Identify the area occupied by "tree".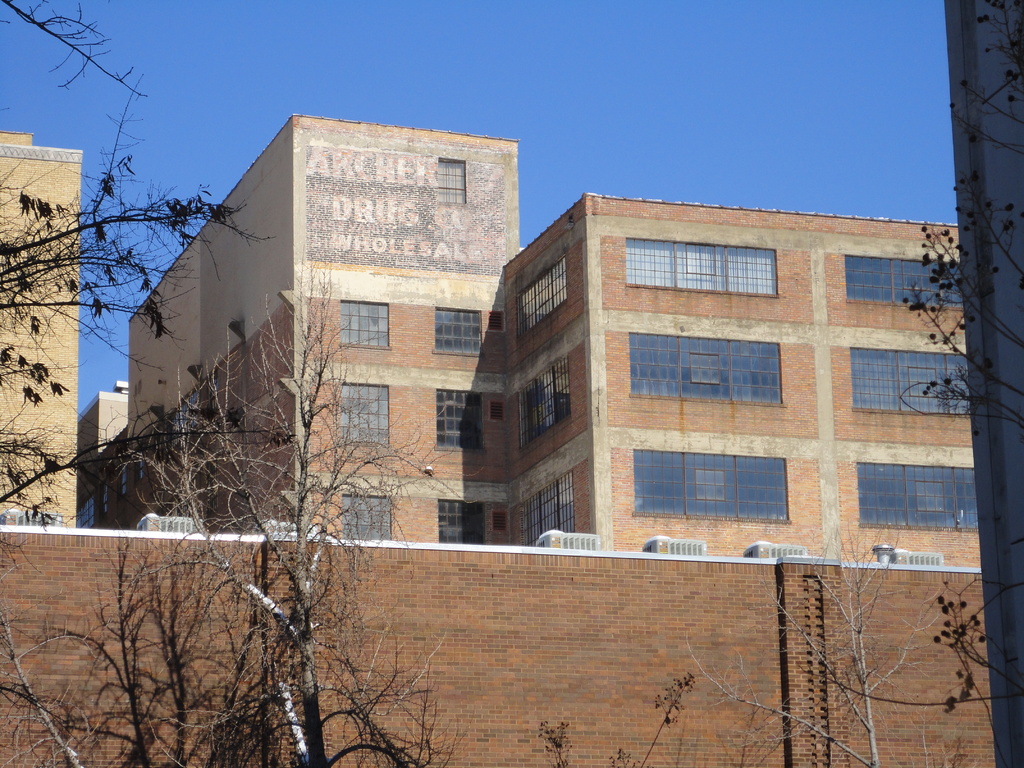
Area: [0, 538, 139, 767].
